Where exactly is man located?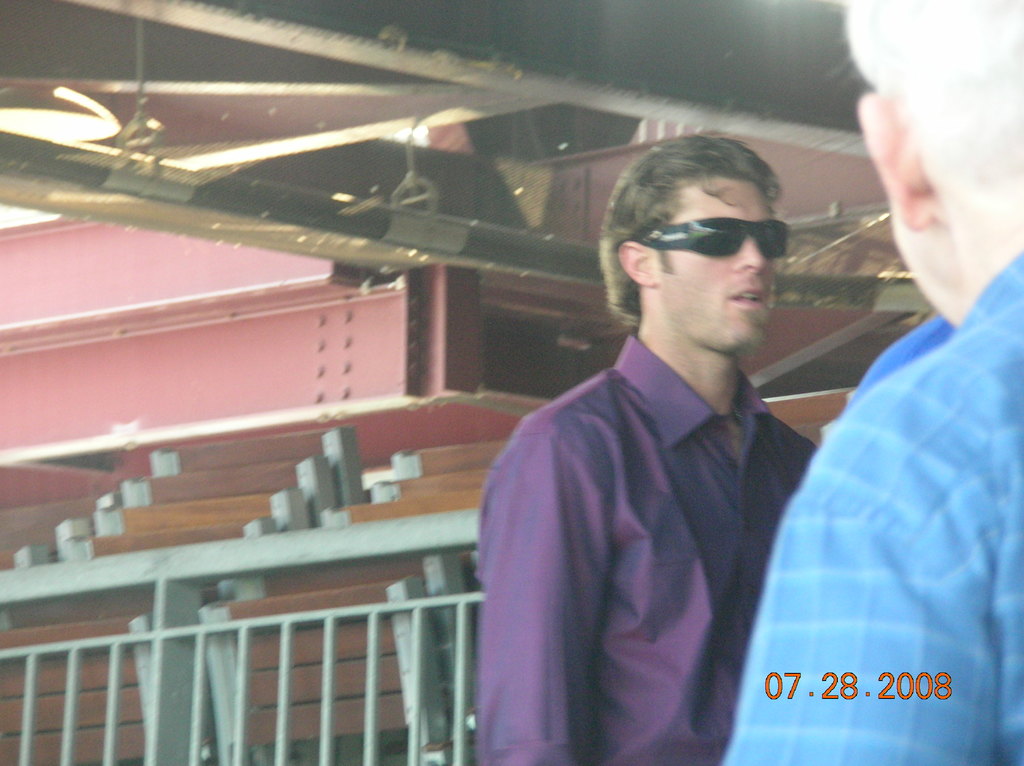
Its bounding box is <region>720, 0, 1023, 765</region>.
